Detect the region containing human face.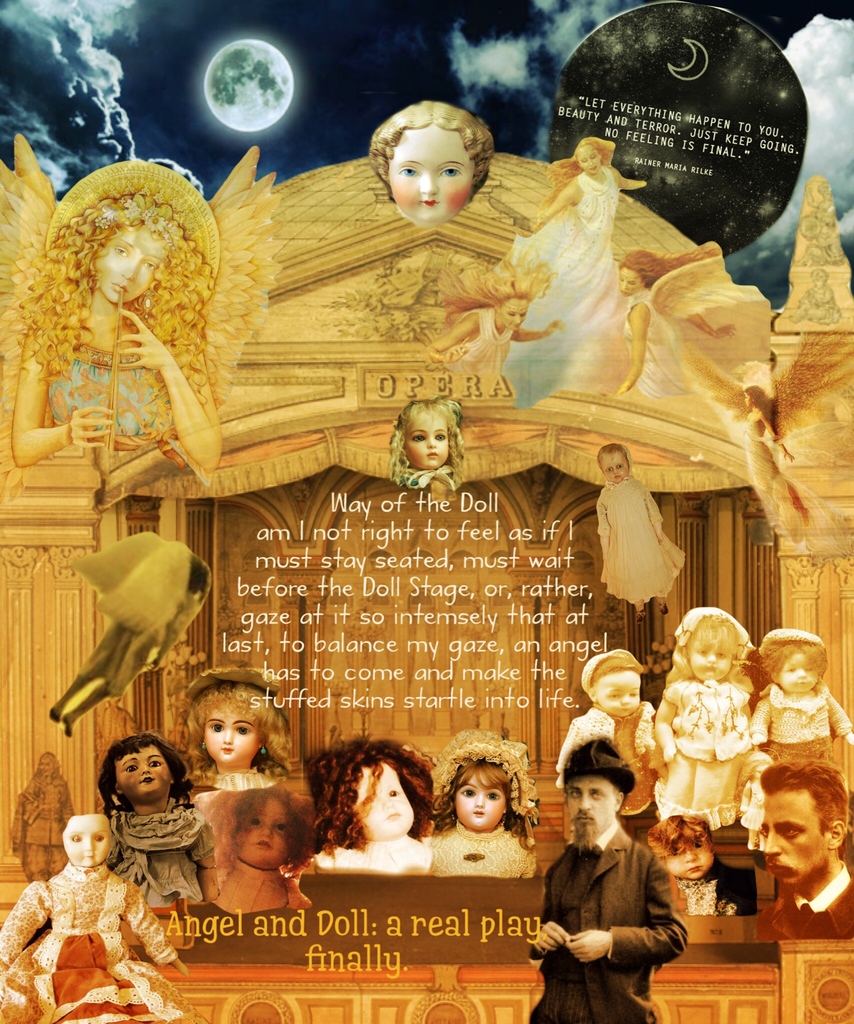
{"x1": 568, "y1": 771, "x2": 613, "y2": 834}.
